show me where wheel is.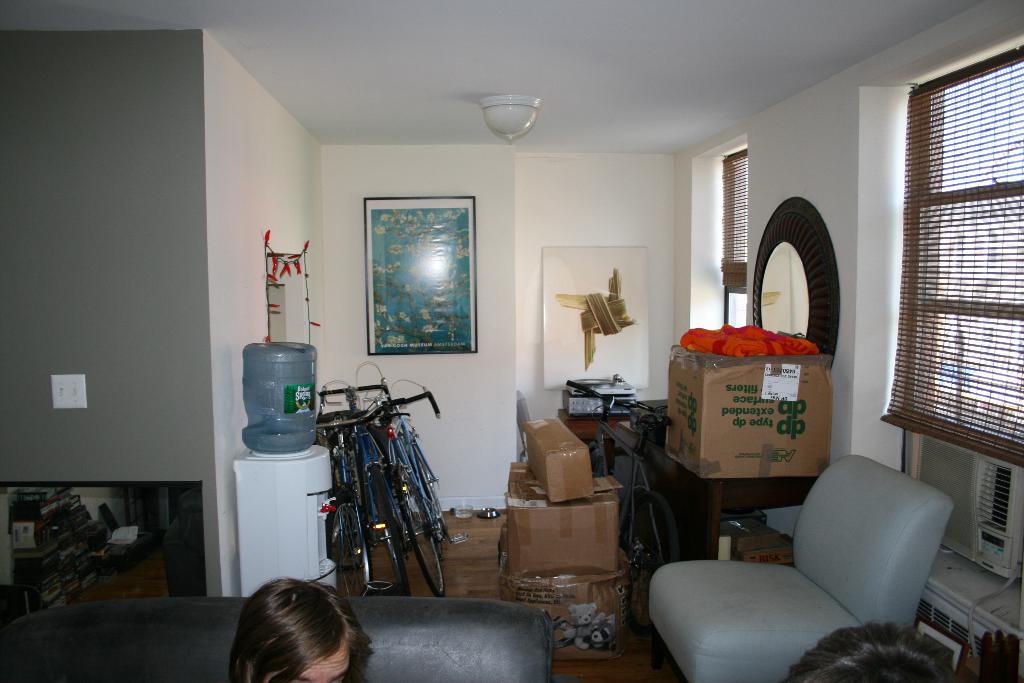
wheel is at [325,497,372,595].
